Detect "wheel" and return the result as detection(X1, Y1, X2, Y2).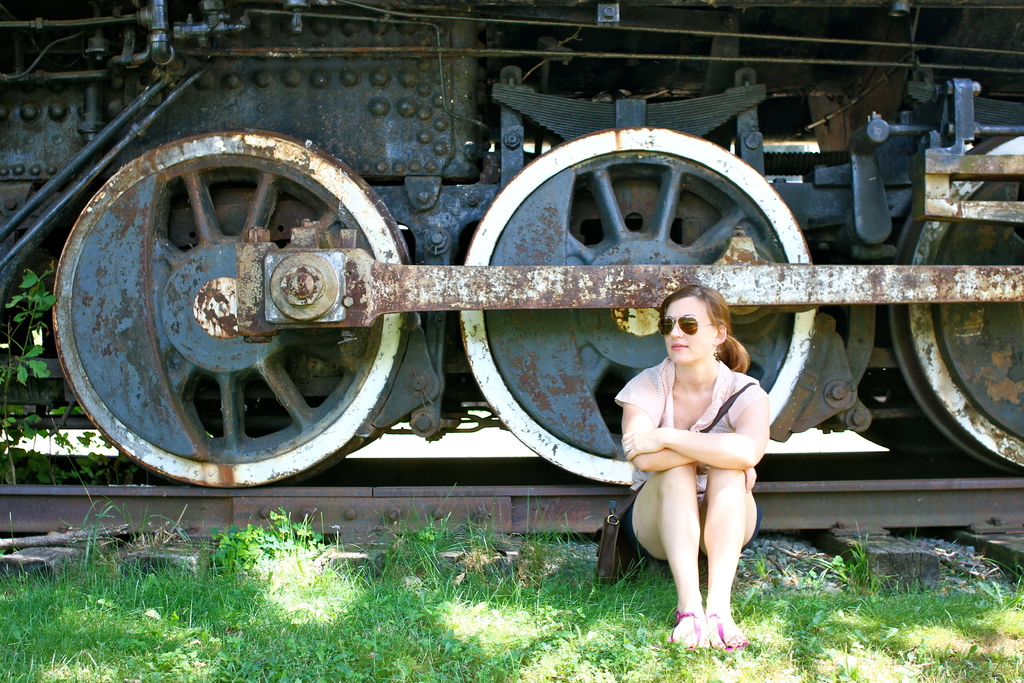
detection(889, 131, 1023, 478).
